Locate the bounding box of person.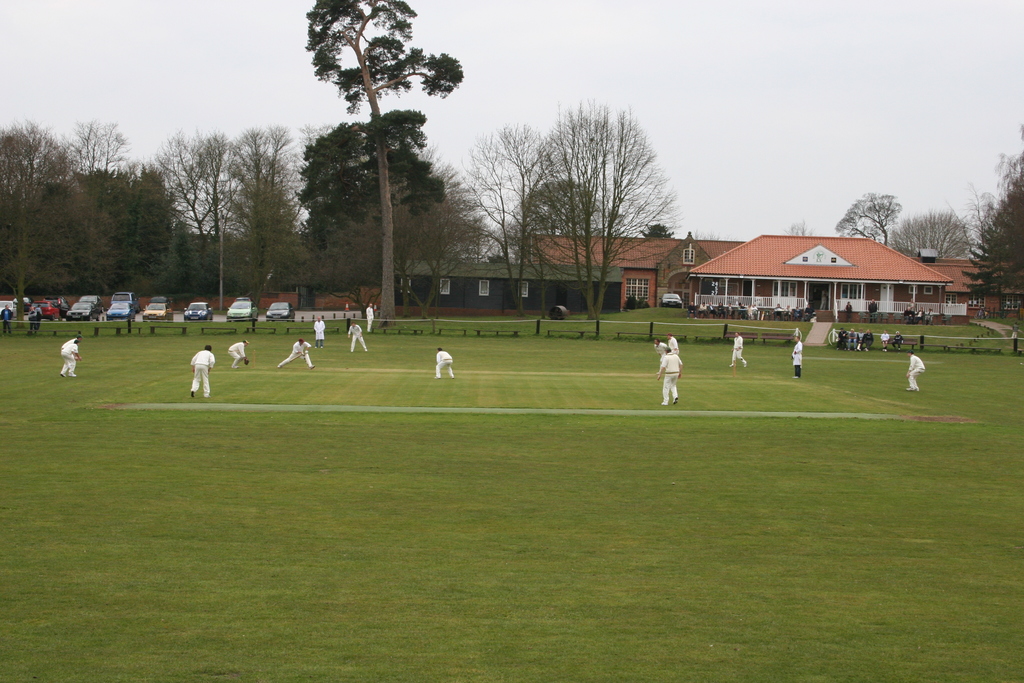
Bounding box: 60 340 83 379.
